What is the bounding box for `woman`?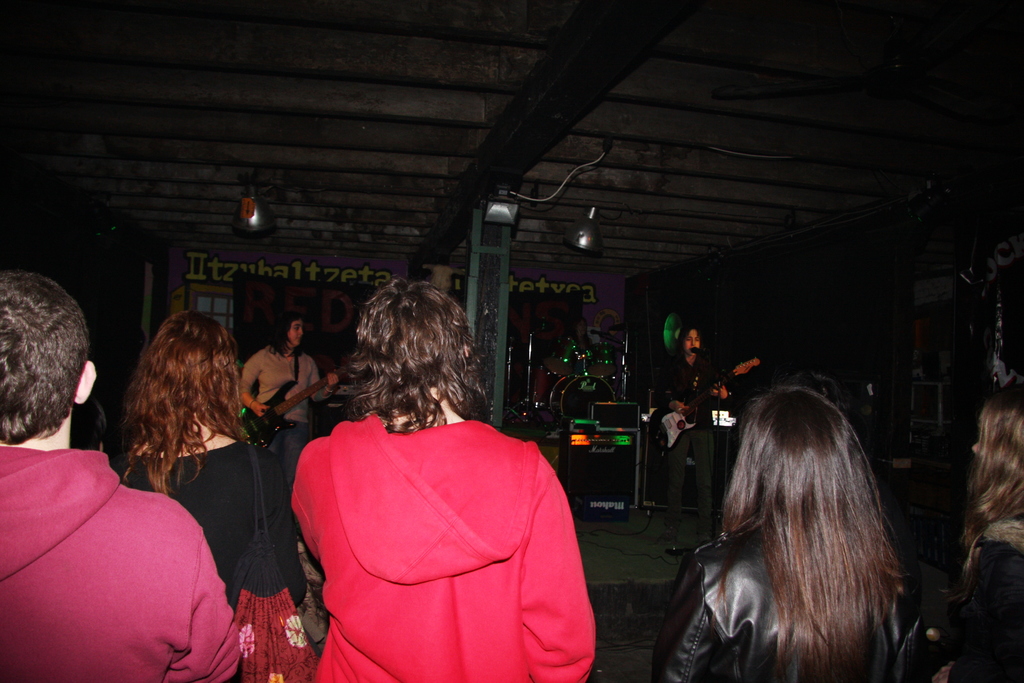
rect(900, 383, 1023, 682).
